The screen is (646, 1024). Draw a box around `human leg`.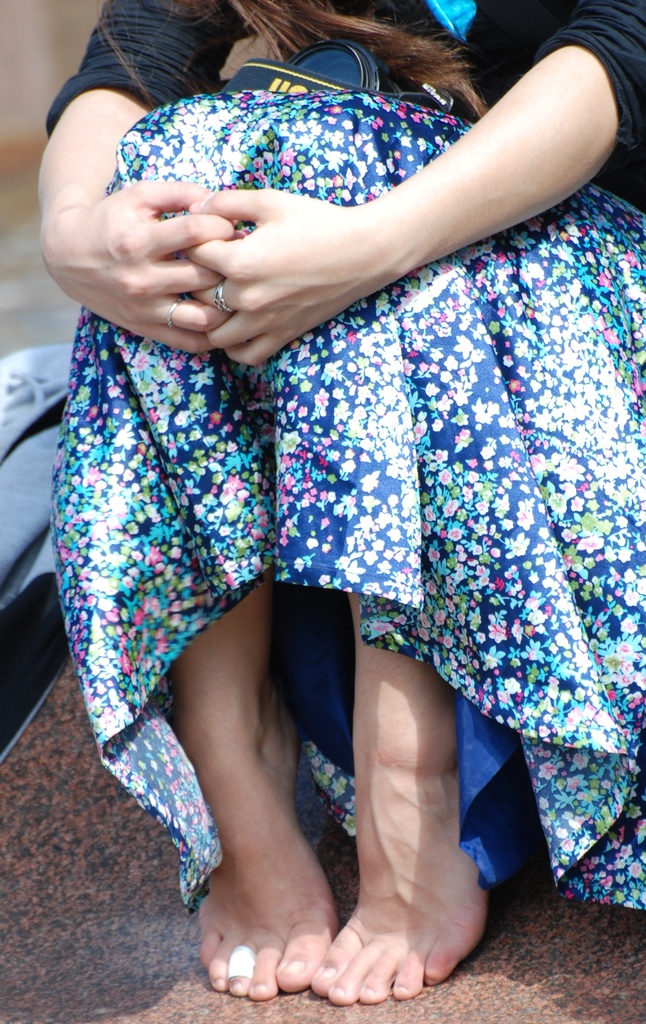
l=234, t=88, r=645, b=1002.
